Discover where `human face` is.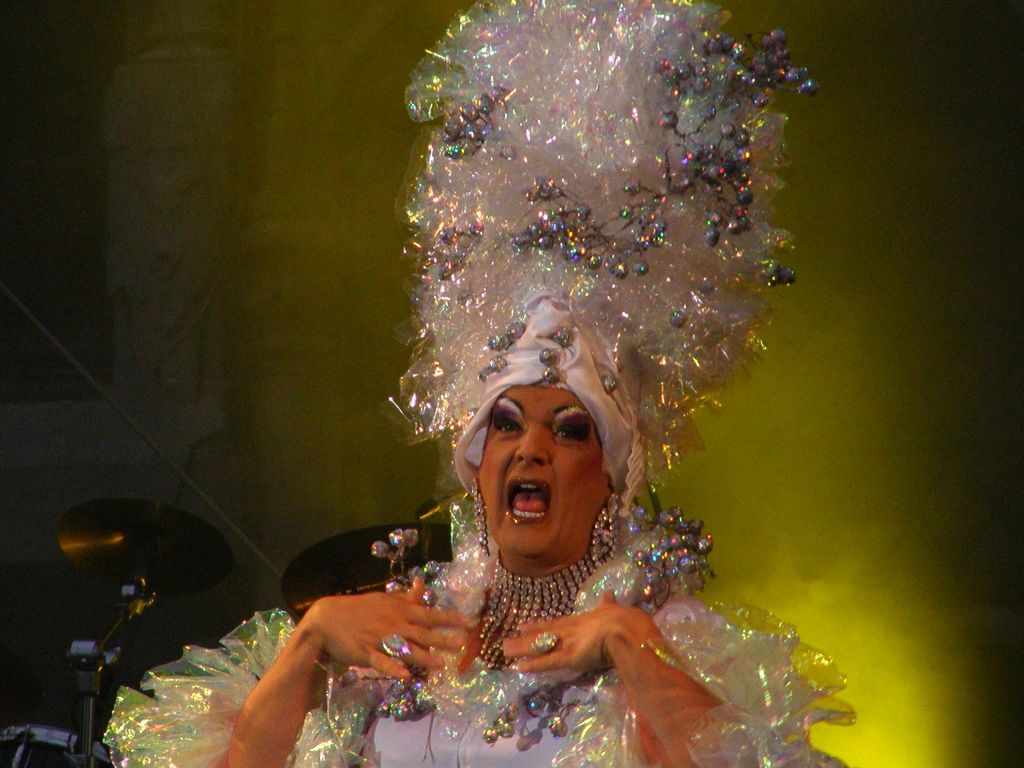
Discovered at [479,380,613,554].
